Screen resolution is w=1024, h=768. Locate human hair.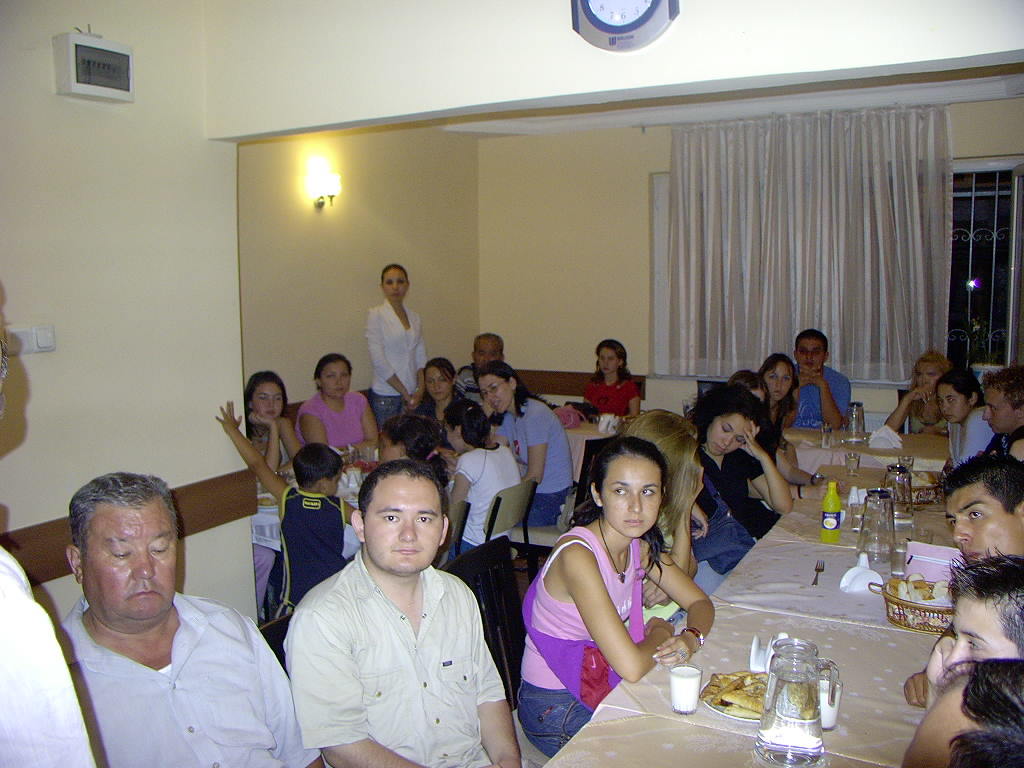
[left=928, top=652, right=1023, bottom=767].
